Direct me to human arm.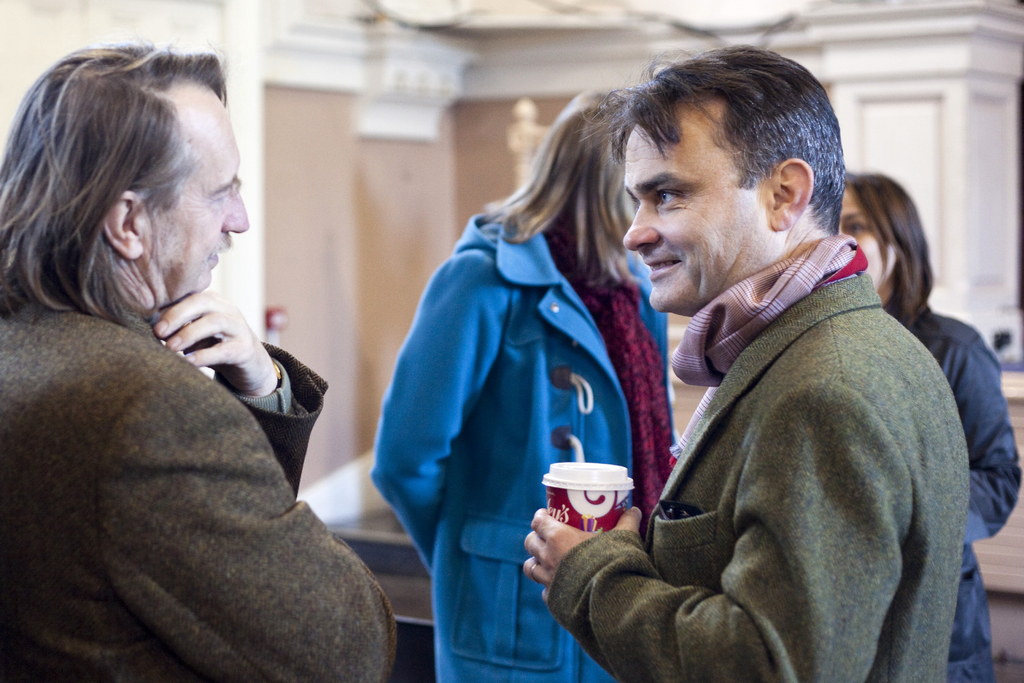
Direction: locate(98, 362, 400, 682).
